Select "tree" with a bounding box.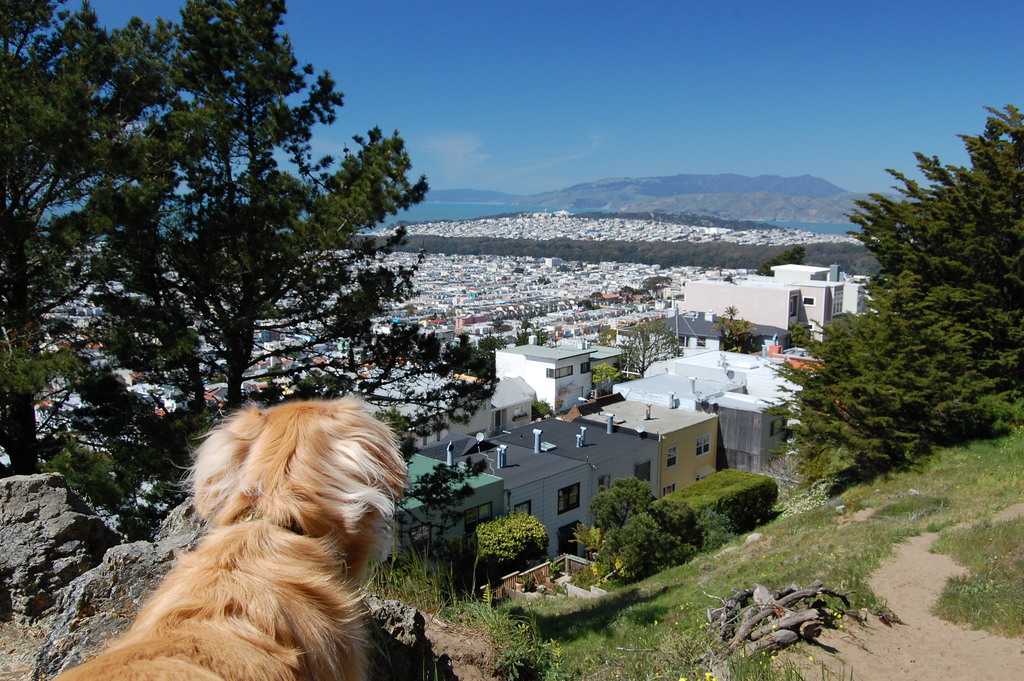
(642,274,667,299).
